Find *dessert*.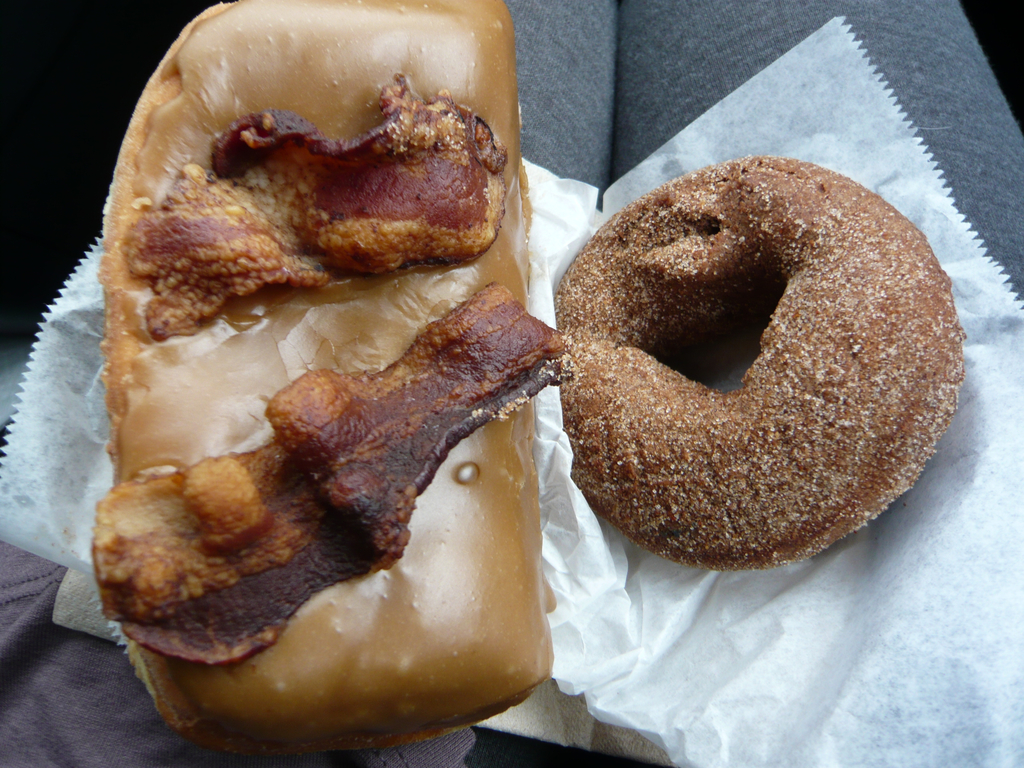
{"x1": 556, "y1": 155, "x2": 973, "y2": 568}.
